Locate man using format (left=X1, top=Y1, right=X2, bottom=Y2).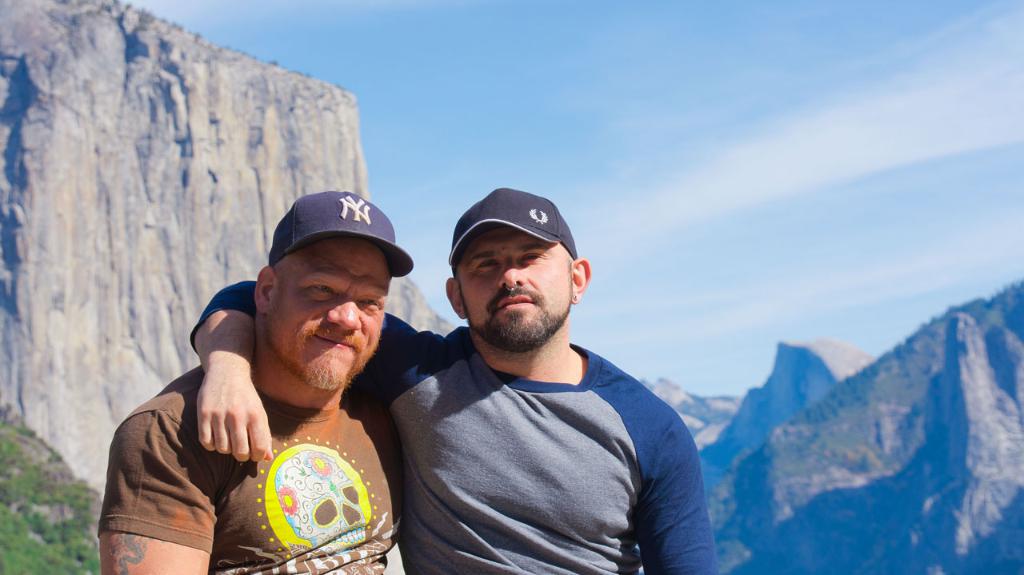
(left=188, top=186, right=722, bottom=574).
